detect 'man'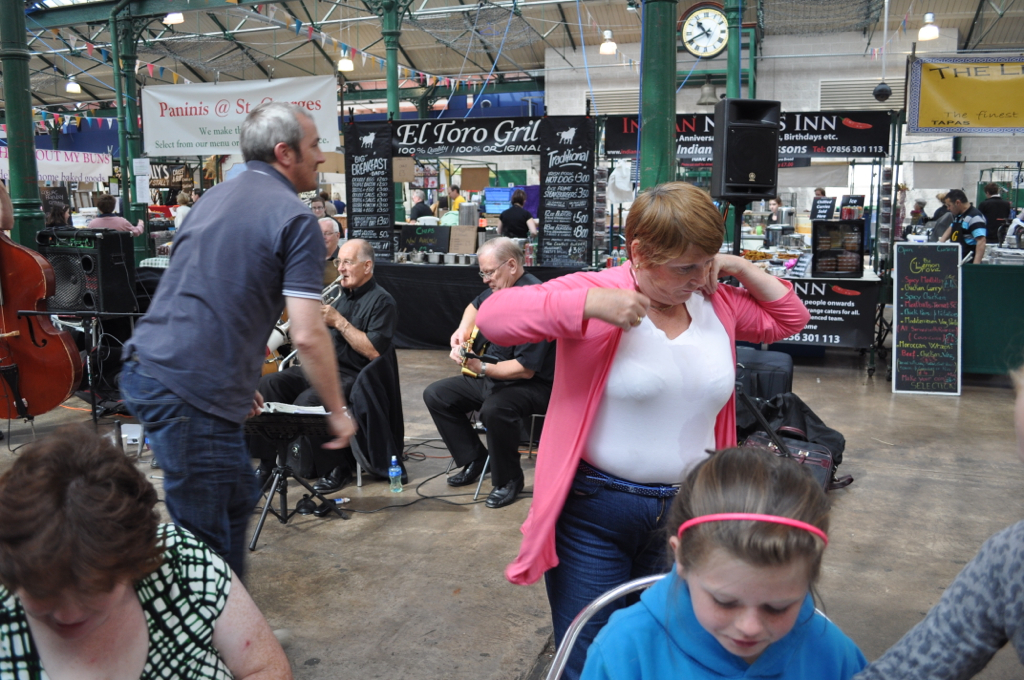
(x1=108, y1=96, x2=349, y2=584)
